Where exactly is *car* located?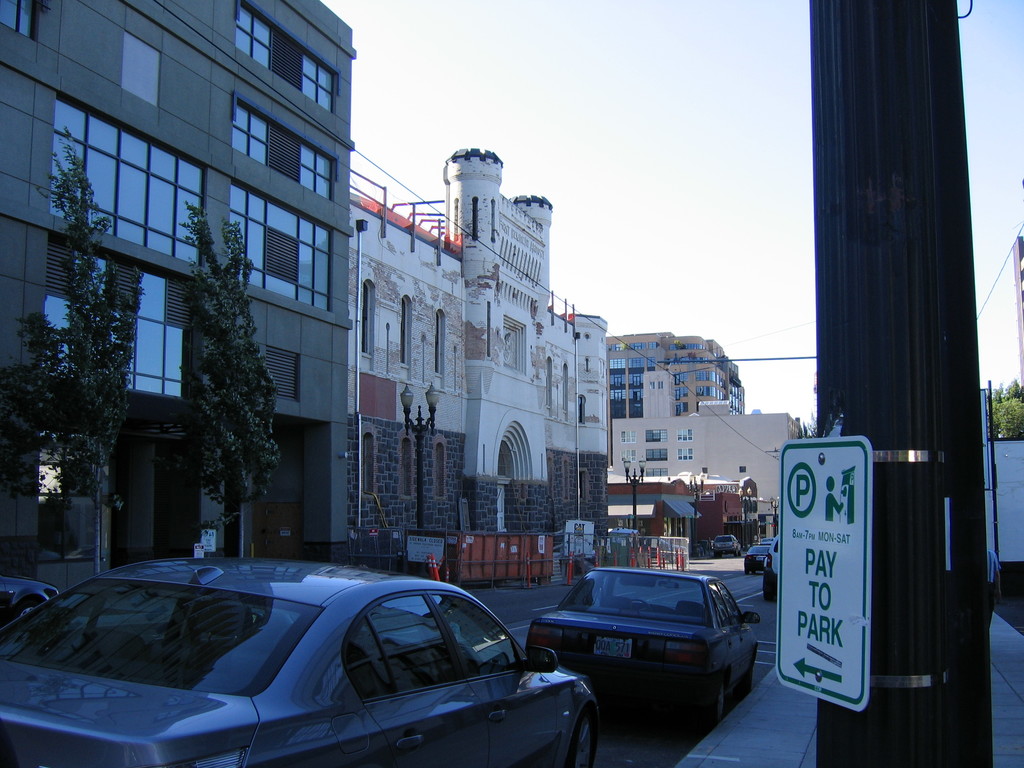
Its bounding box is rect(10, 556, 609, 767).
